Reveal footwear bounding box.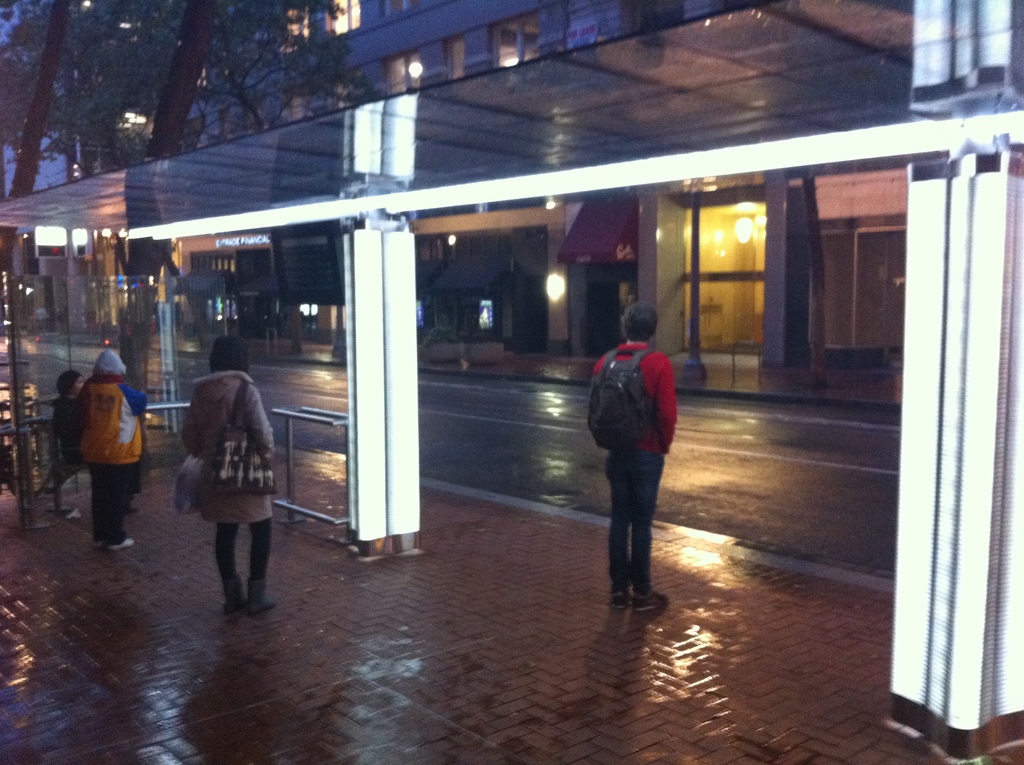
Revealed: crop(113, 535, 140, 547).
